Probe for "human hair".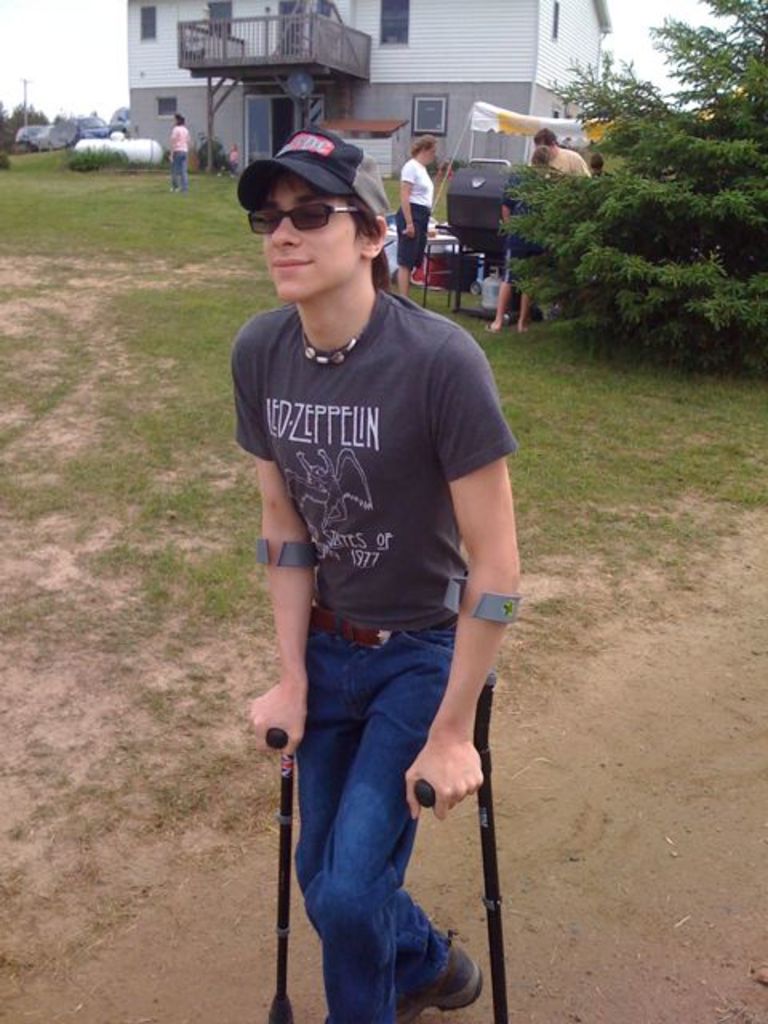
Probe result: [534, 128, 560, 150].
